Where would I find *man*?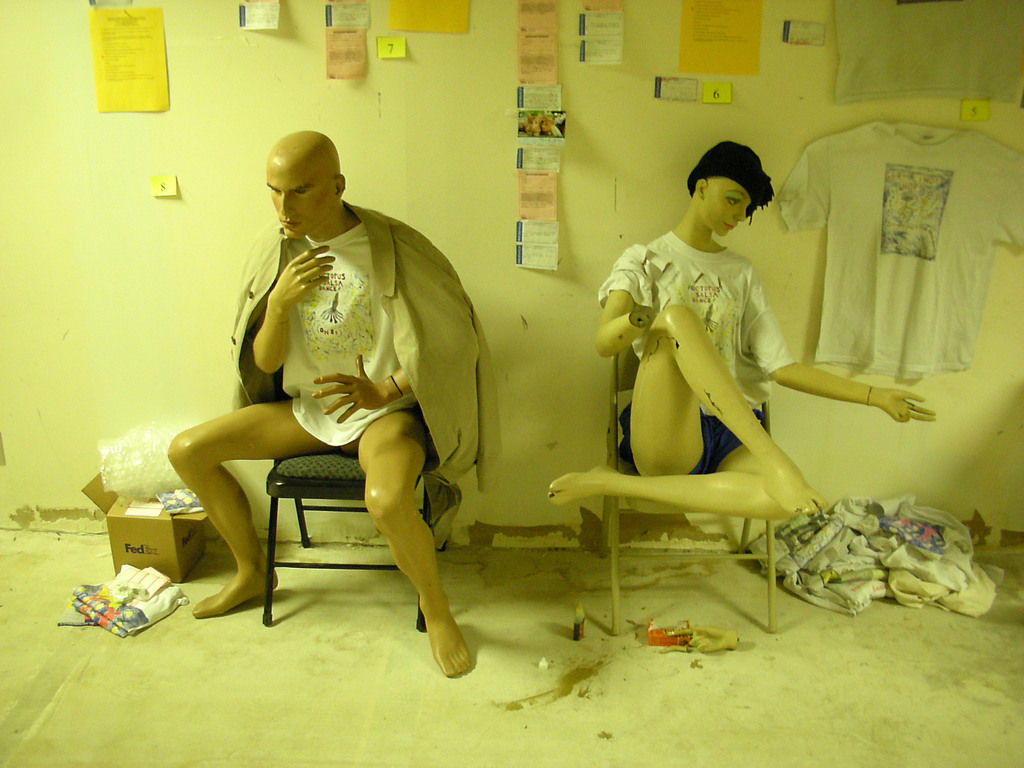
At BBox(184, 117, 492, 663).
